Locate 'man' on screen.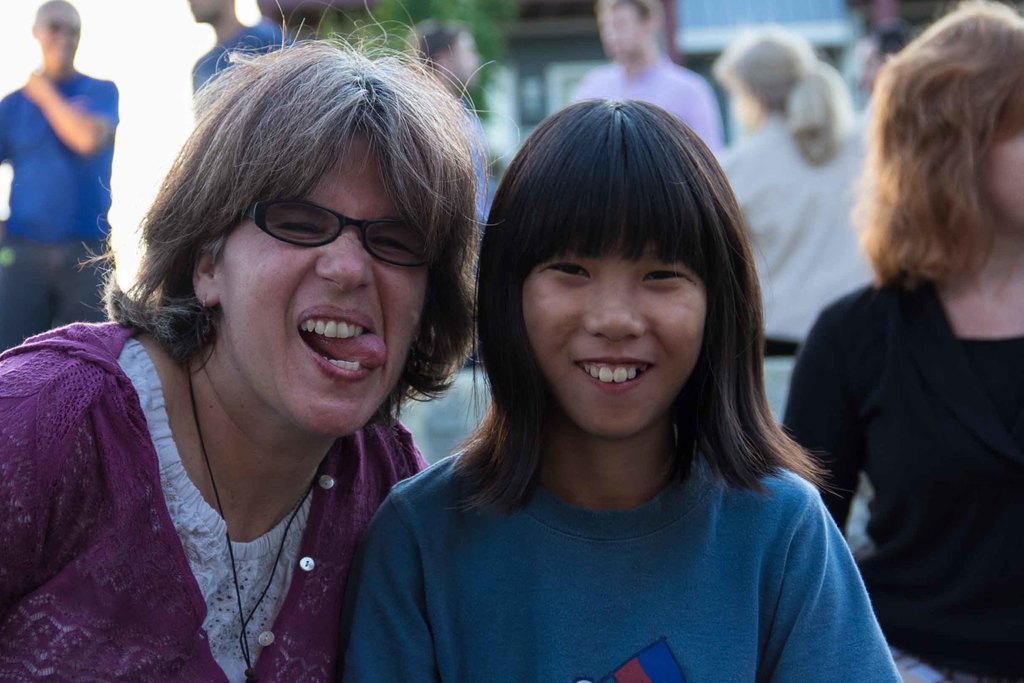
On screen at <bbox>178, 0, 261, 120</bbox>.
